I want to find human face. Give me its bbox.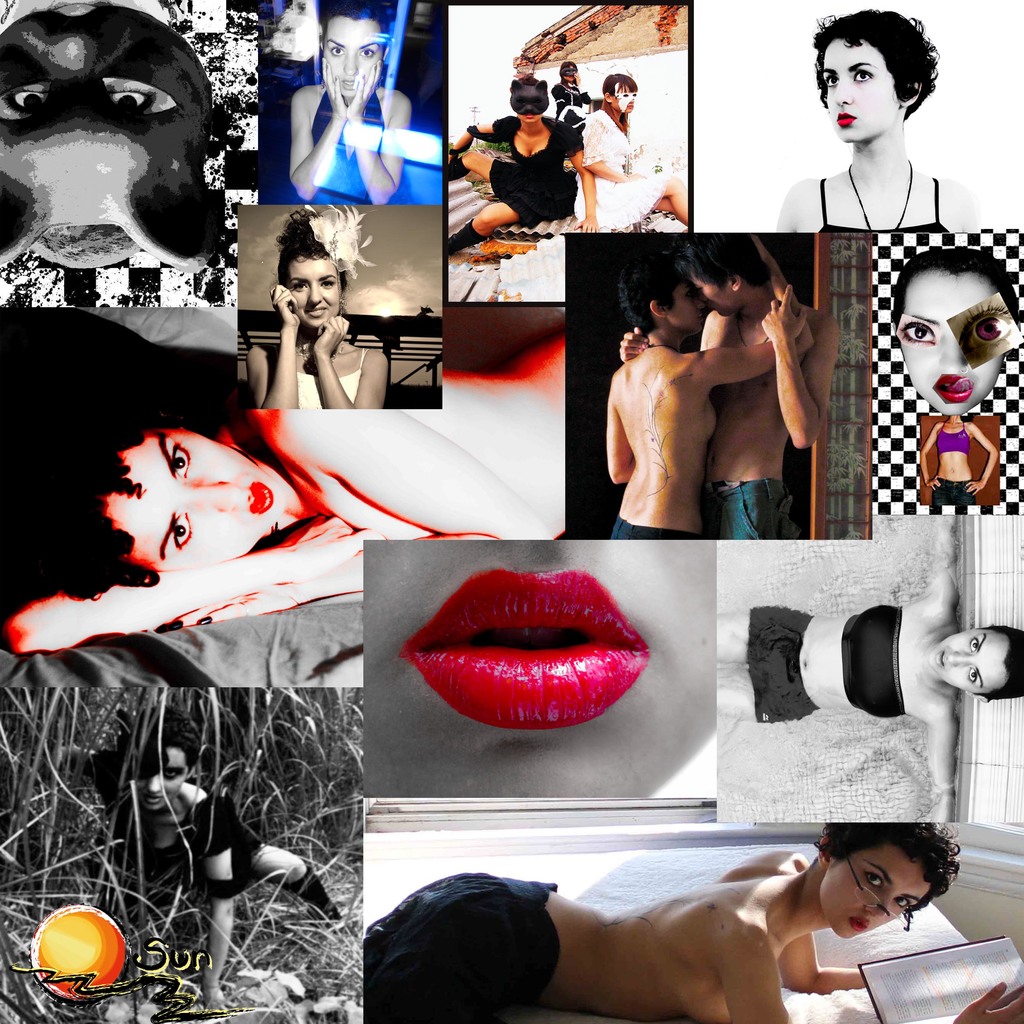
bbox(326, 20, 389, 99).
